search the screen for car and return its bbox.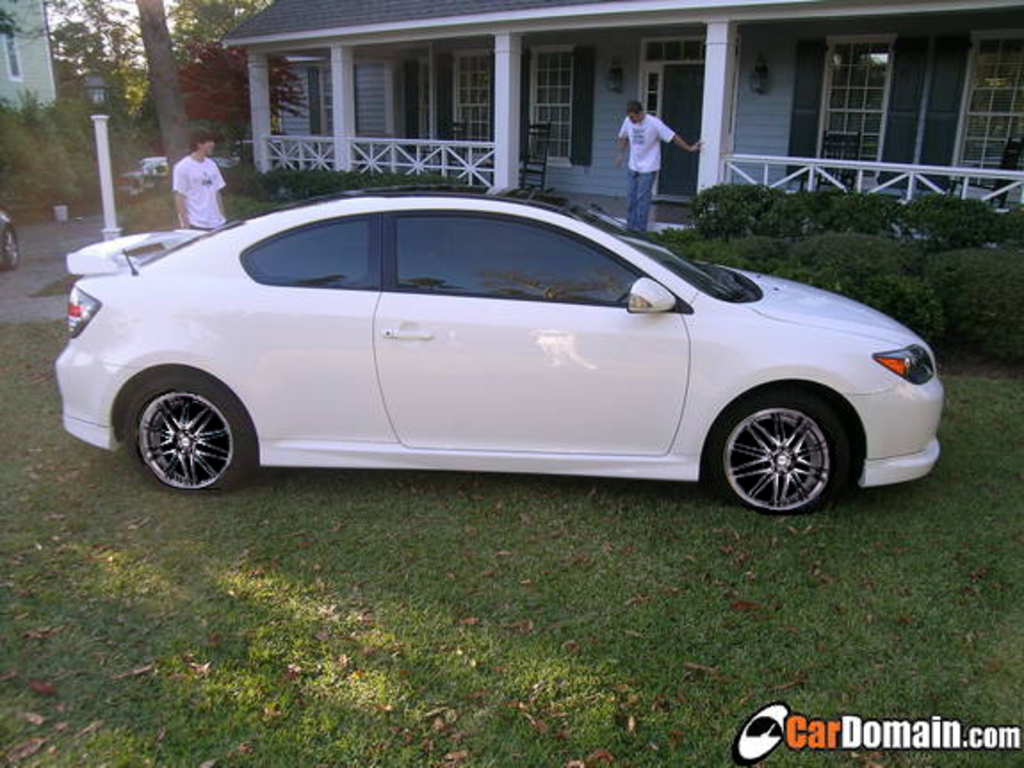
Found: select_region(48, 175, 947, 515).
